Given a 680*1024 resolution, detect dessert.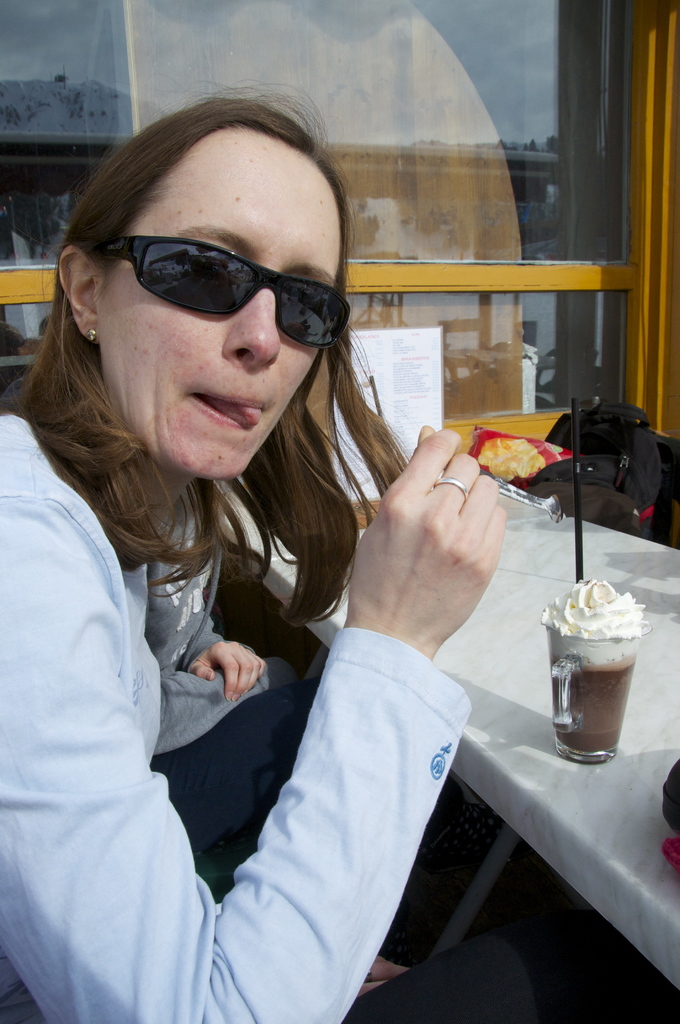
region(544, 600, 654, 780).
